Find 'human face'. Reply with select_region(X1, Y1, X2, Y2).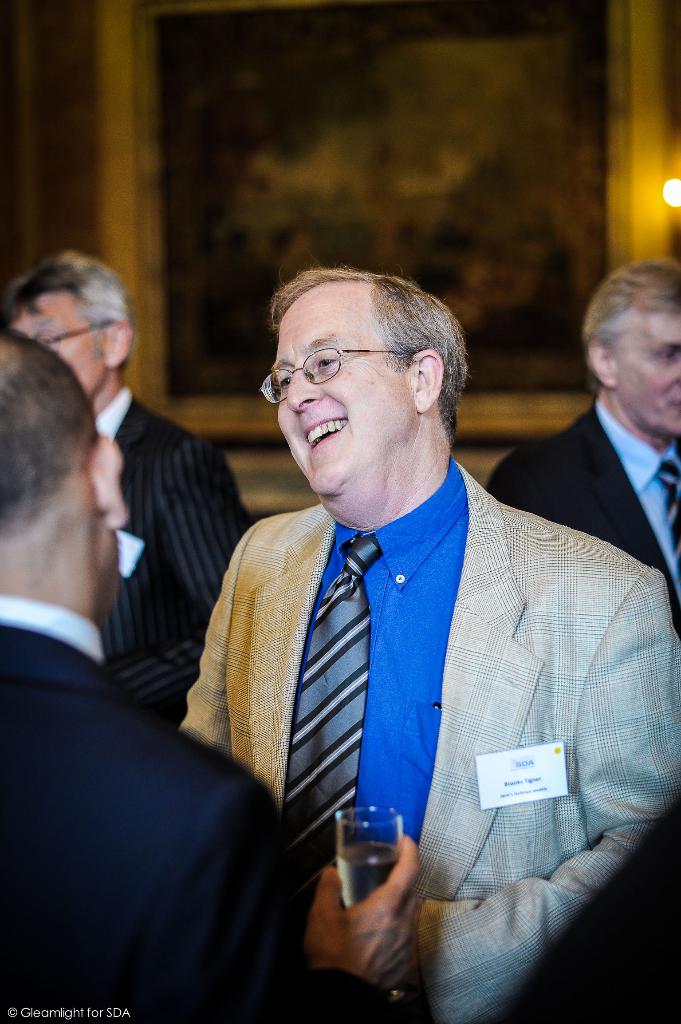
select_region(274, 292, 416, 496).
